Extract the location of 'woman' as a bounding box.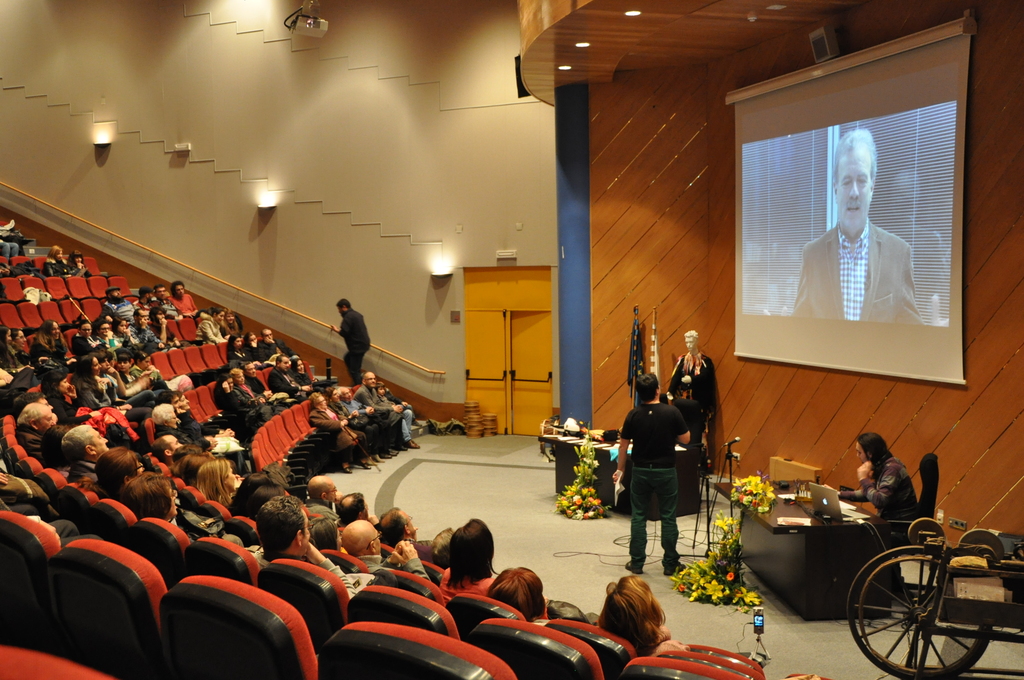
Rect(247, 332, 273, 359).
